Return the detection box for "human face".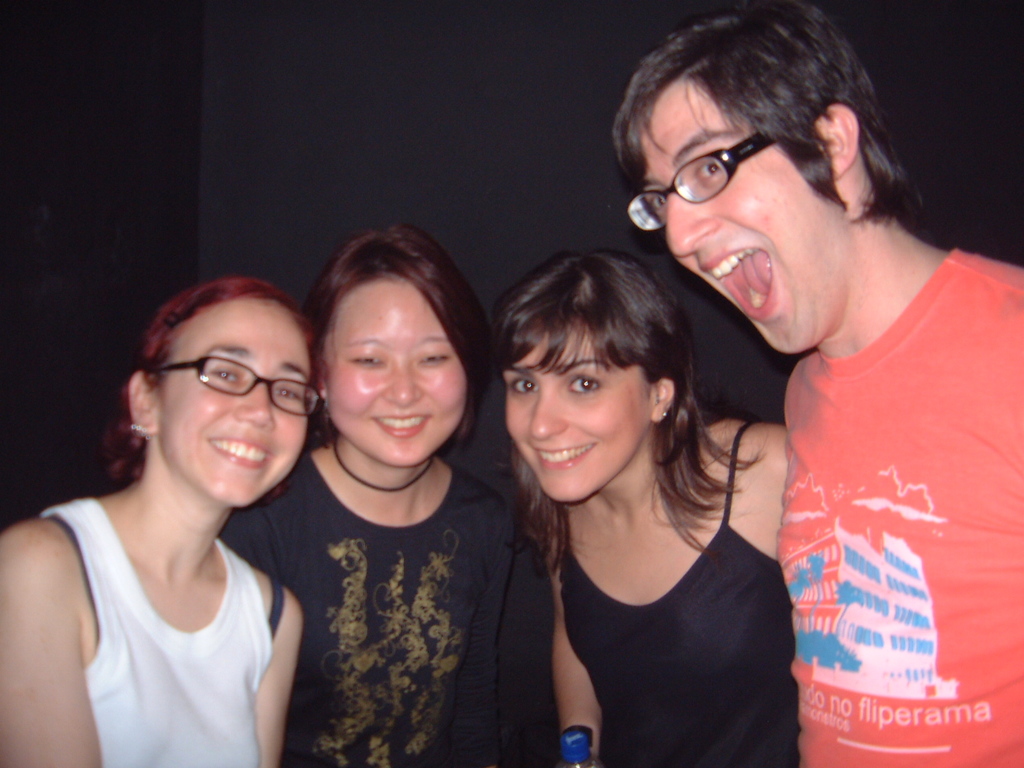
(left=158, top=296, right=303, bottom=506).
